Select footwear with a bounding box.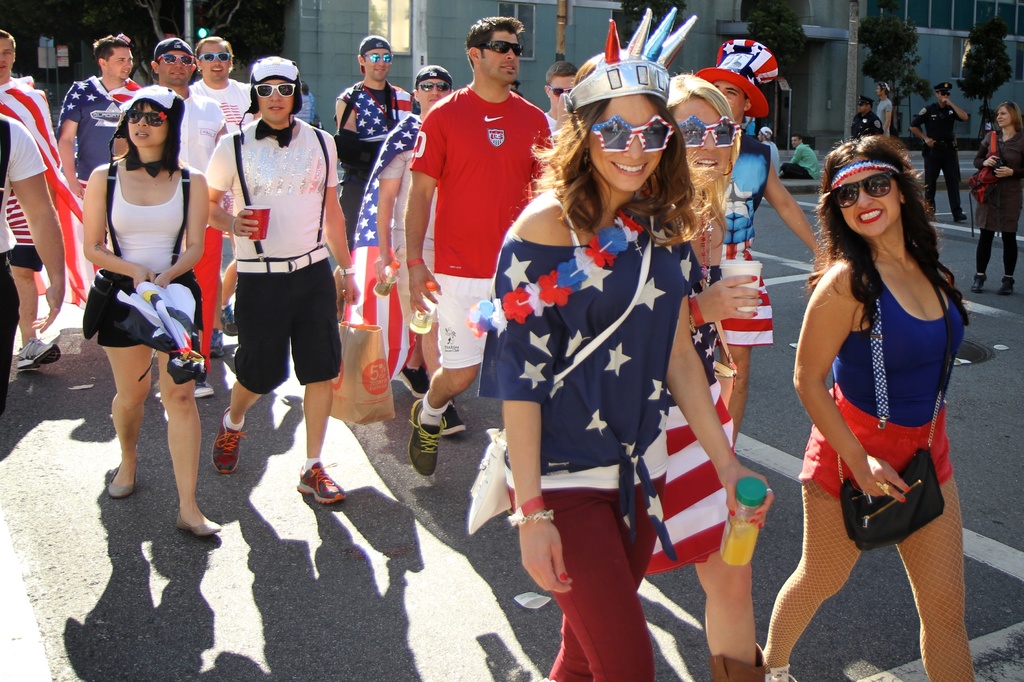
{"x1": 211, "y1": 333, "x2": 221, "y2": 358}.
